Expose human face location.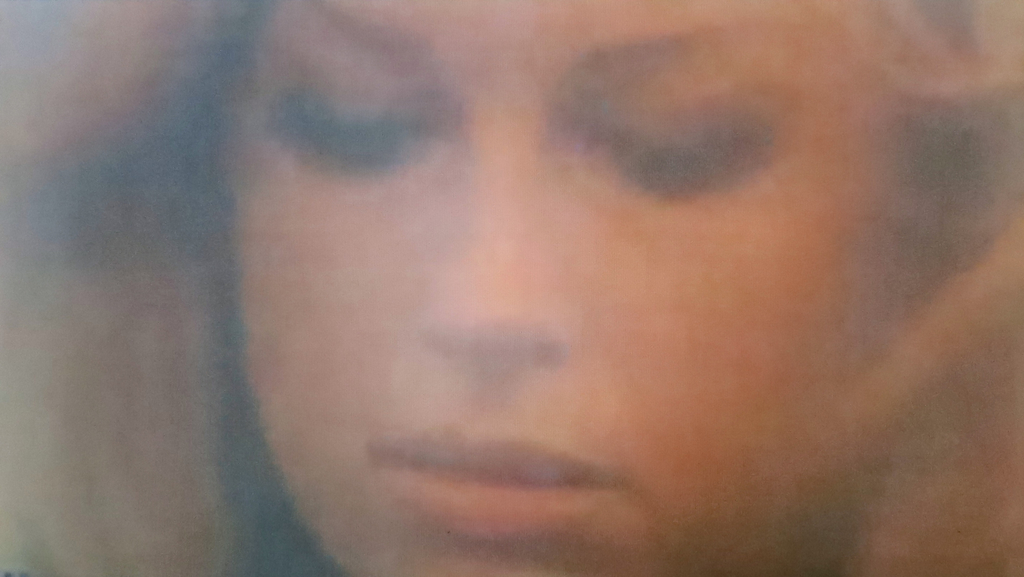
Exposed at box(227, 0, 963, 576).
